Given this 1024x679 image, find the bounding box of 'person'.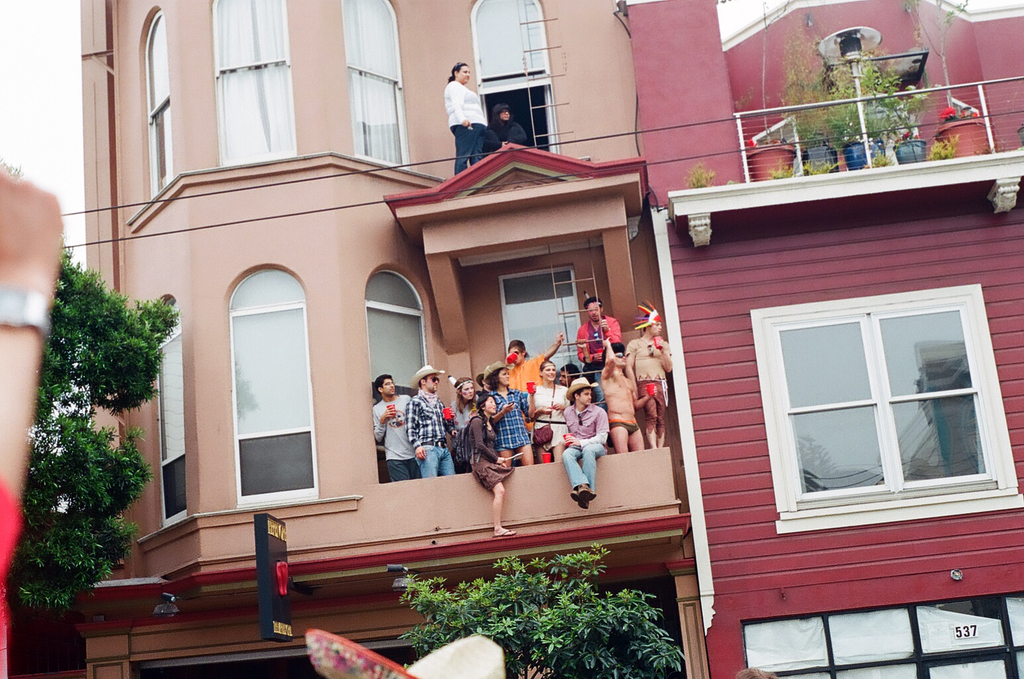
x1=407 y1=359 x2=454 y2=478.
